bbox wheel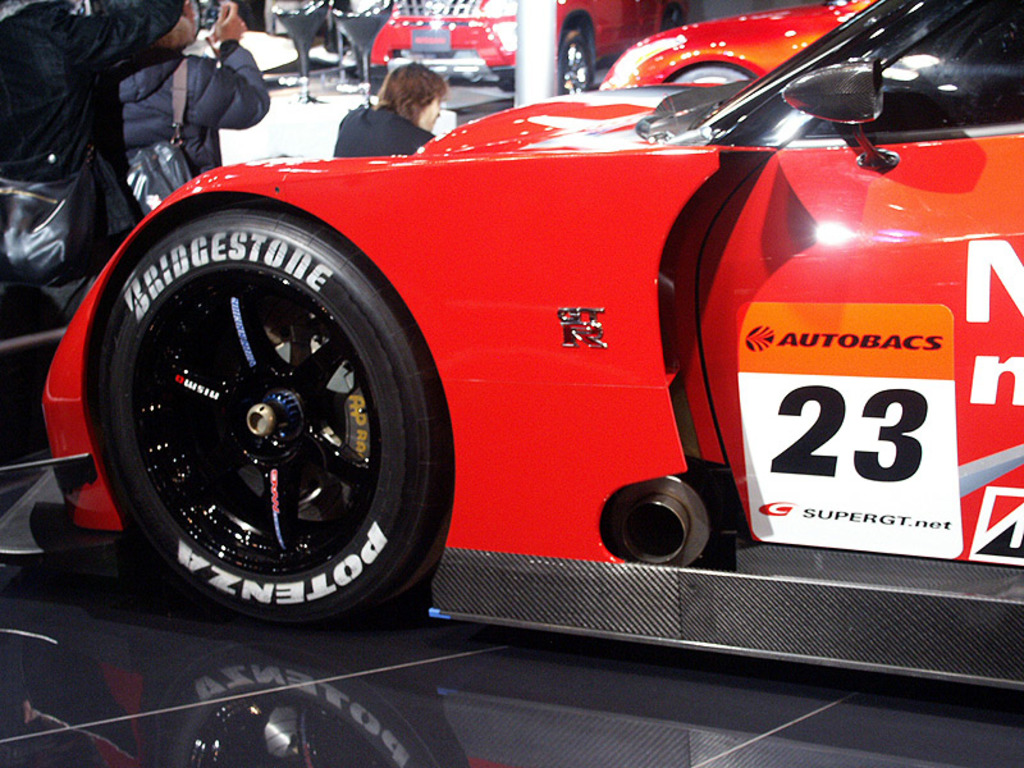
x1=556 y1=27 x2=594 y2=96
